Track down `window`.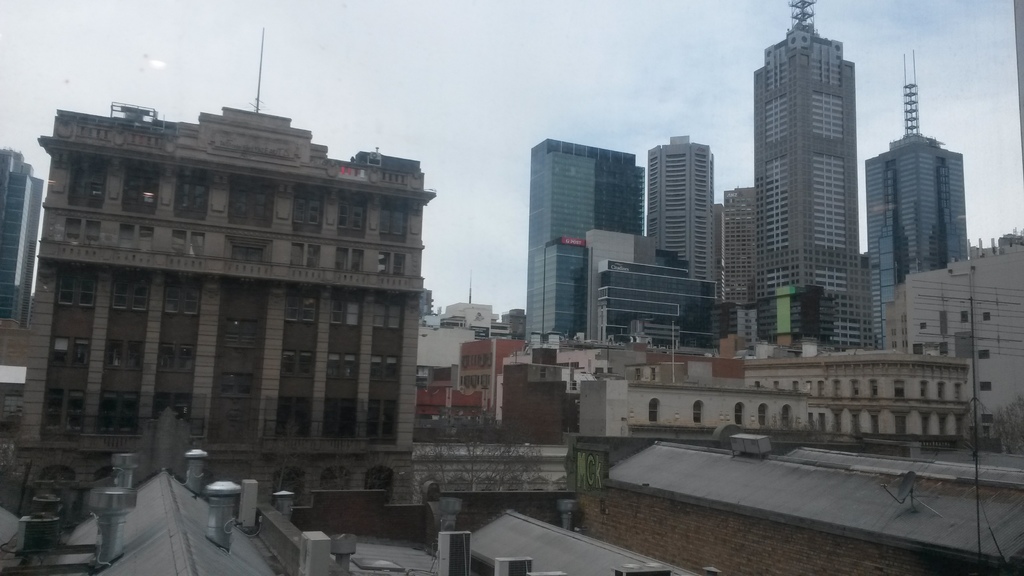
Tracked to [left=336, top=201, right=369, bottom=241].
